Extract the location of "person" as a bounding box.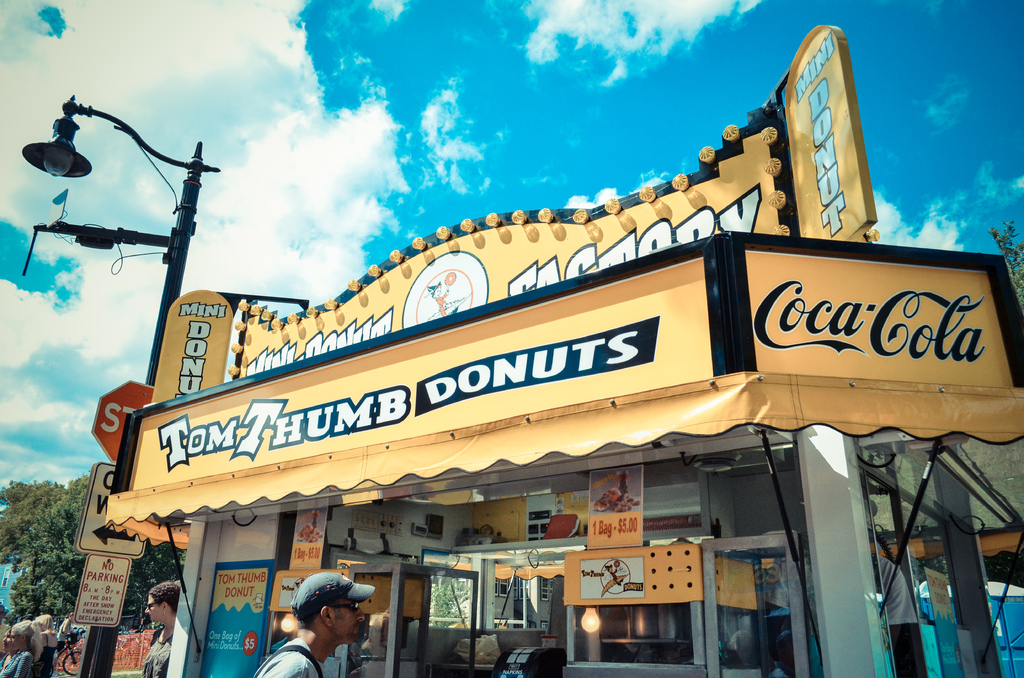
[767, 490, 932, 677].
